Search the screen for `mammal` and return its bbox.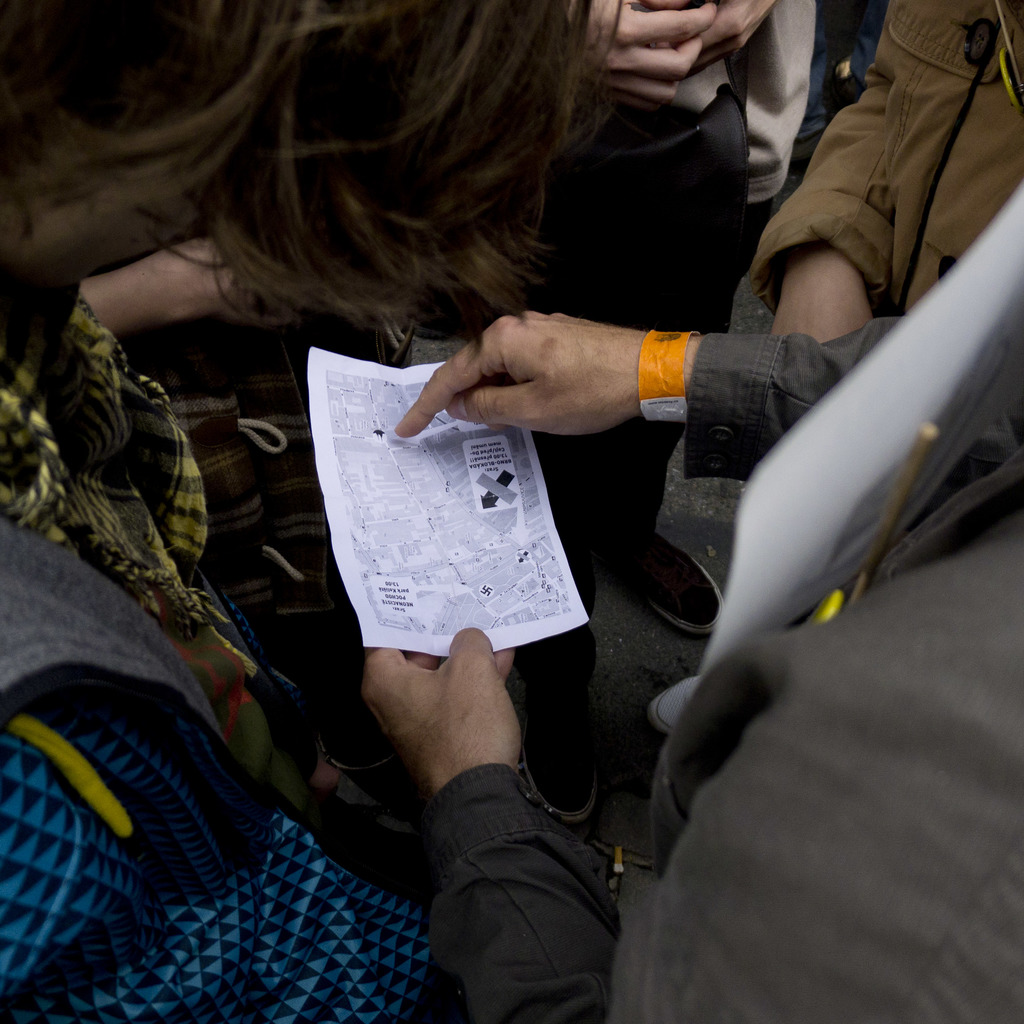
Found: 559 0 803 643.
